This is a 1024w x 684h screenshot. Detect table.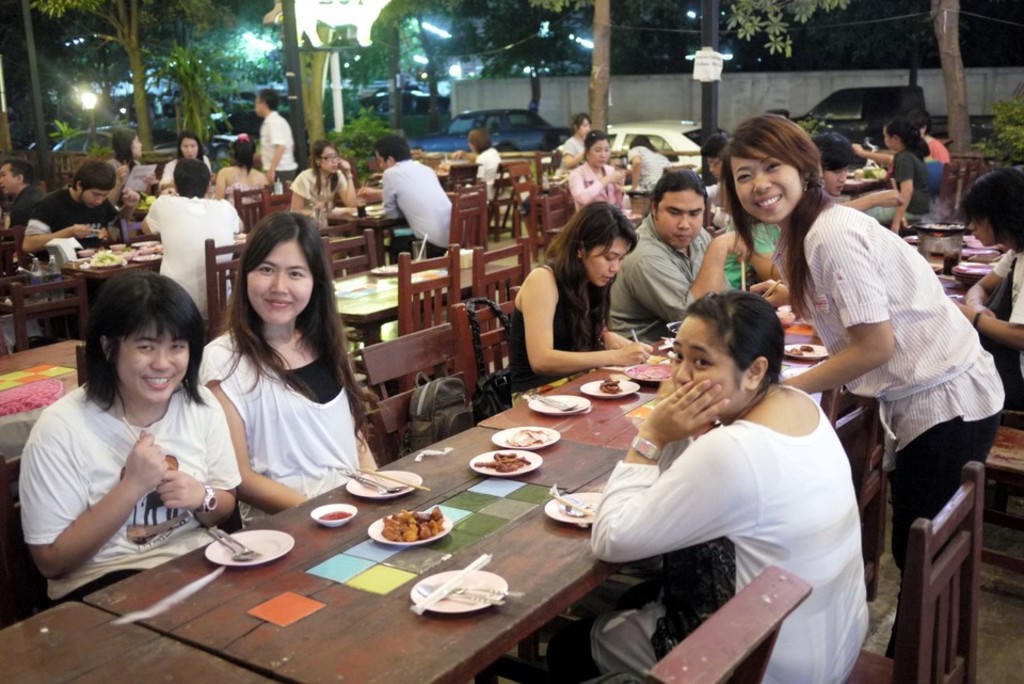
Rect(797, 220, 1004, 368).
